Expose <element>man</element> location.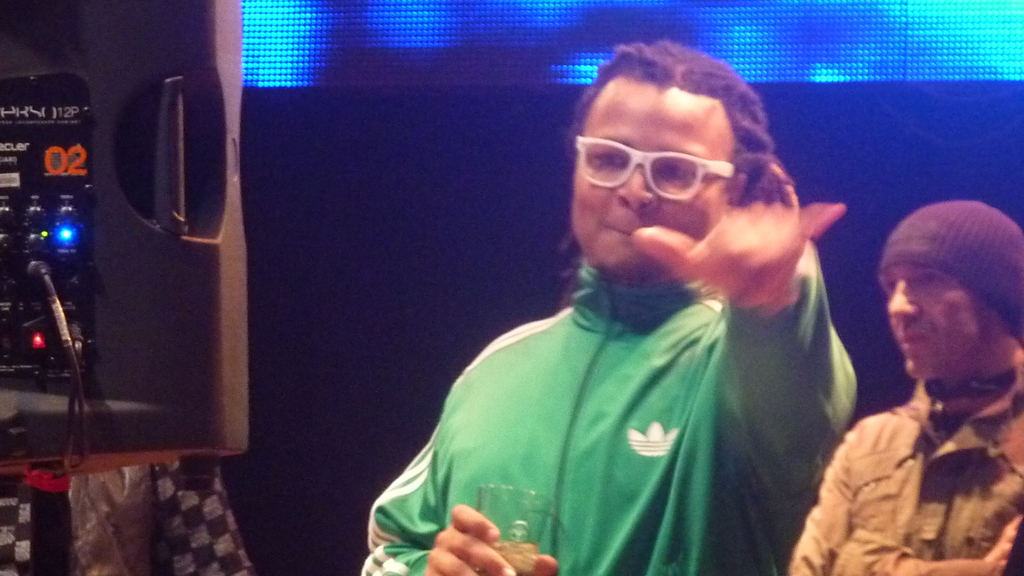
Exposed at 791:195:1023:575.
